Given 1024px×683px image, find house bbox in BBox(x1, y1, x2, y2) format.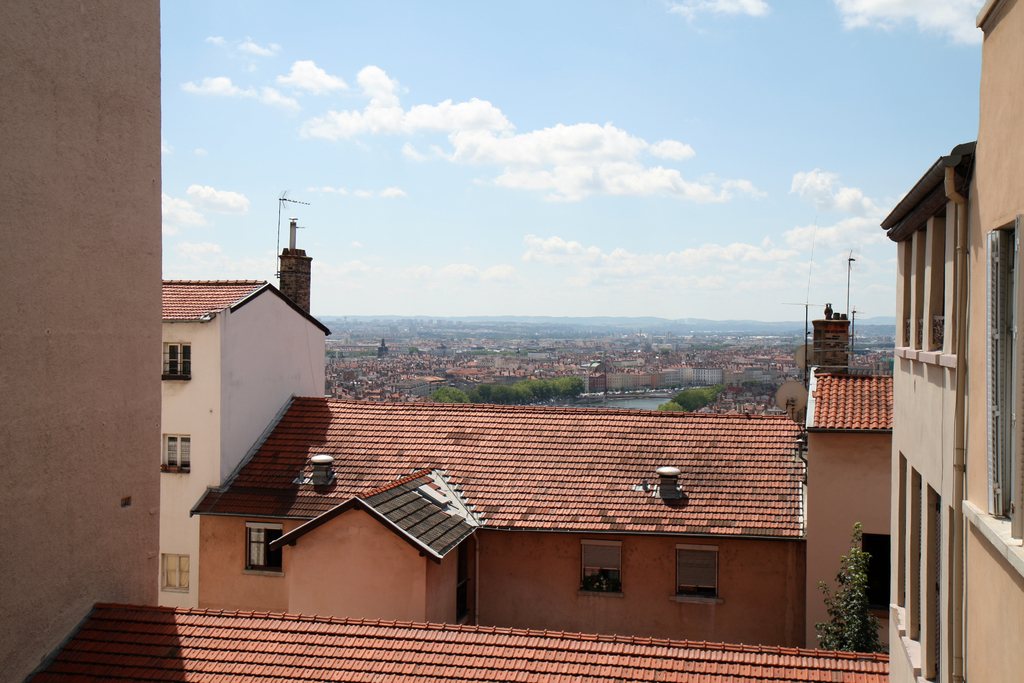
BBox(958, 0, 1023, 682).
